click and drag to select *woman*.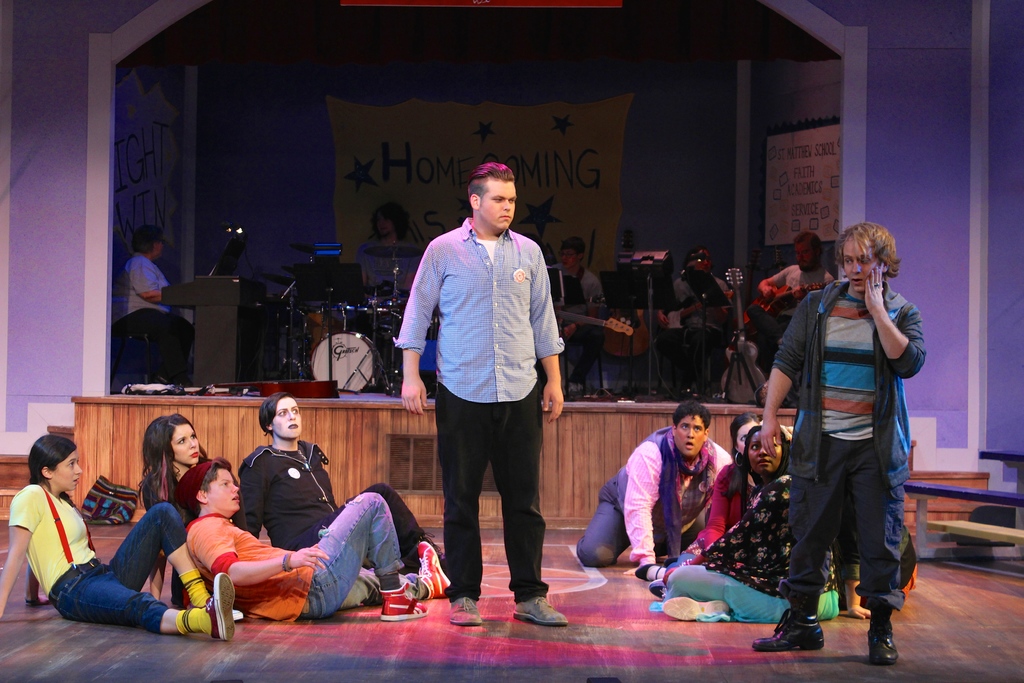
Selection: rect(146, 410, 214, 597).
